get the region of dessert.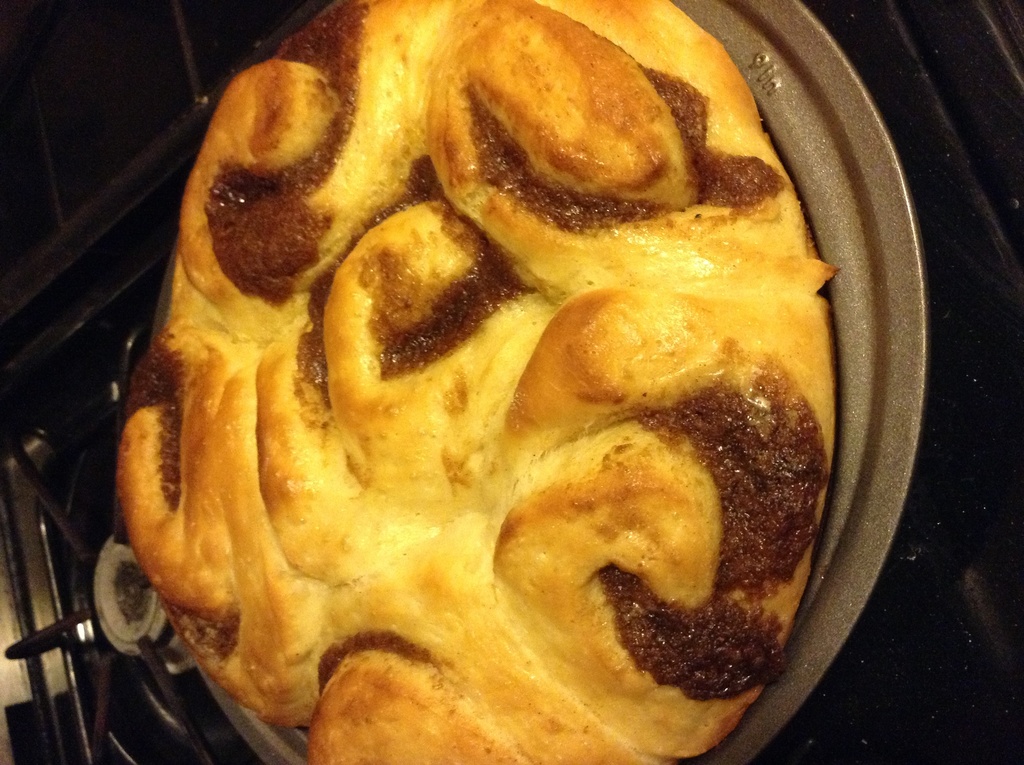
[x1=115, y1=0, x2=838, y2=764].
